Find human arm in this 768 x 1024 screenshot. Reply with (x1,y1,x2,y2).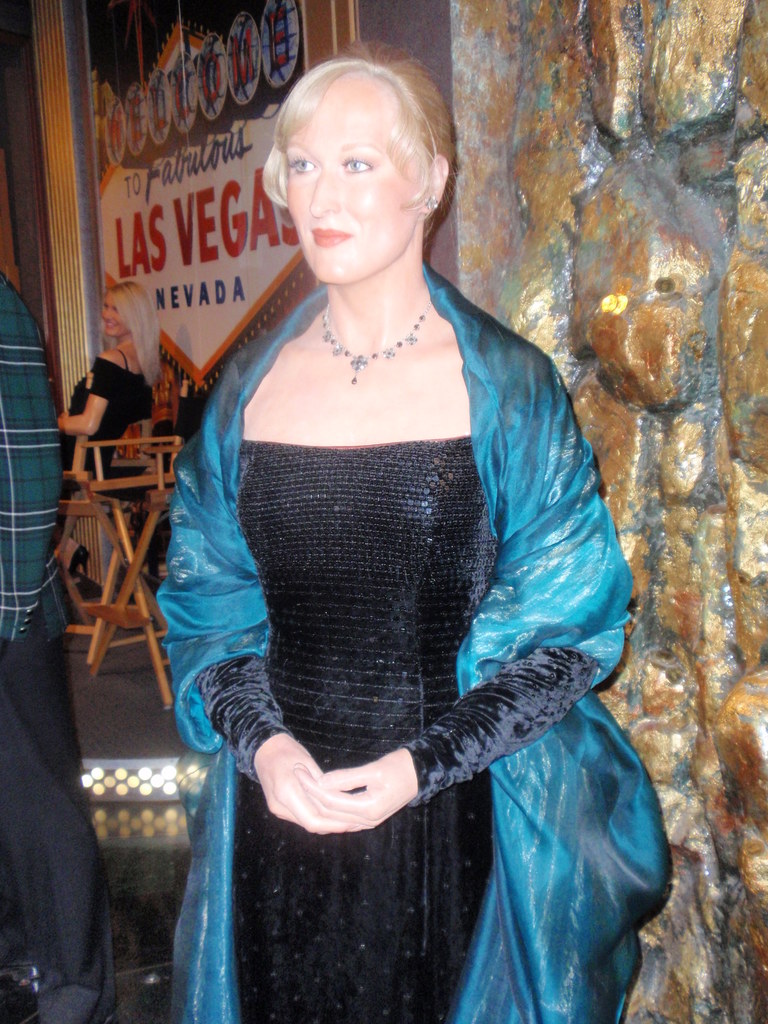
(294,639,600,829).
